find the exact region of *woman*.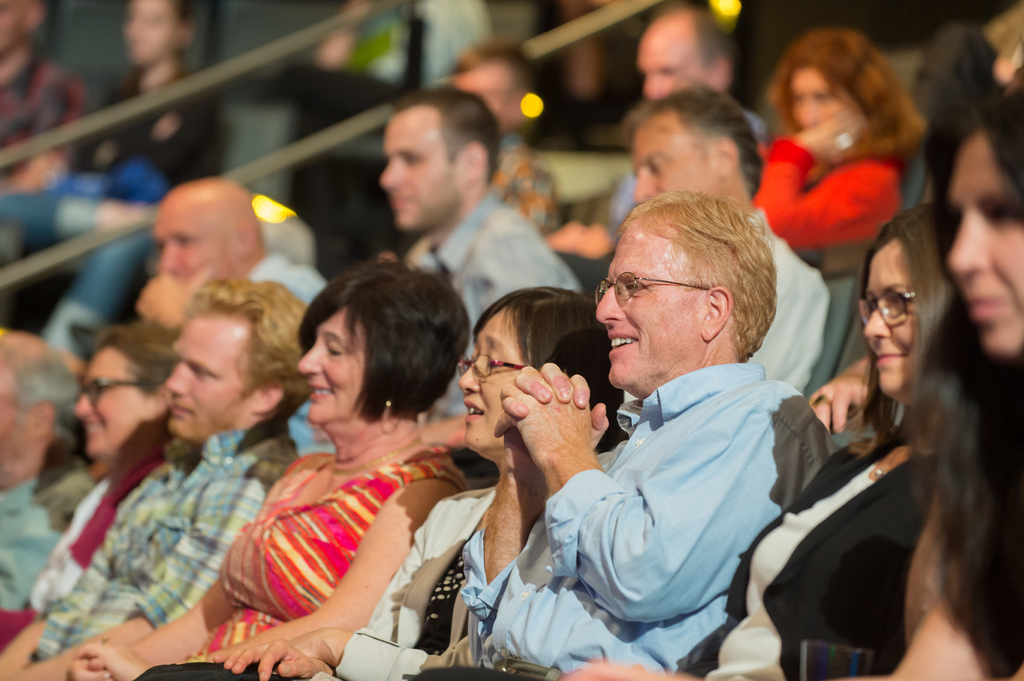
Exact region: x1=886 y1=89 x2=1023 y2=680.
